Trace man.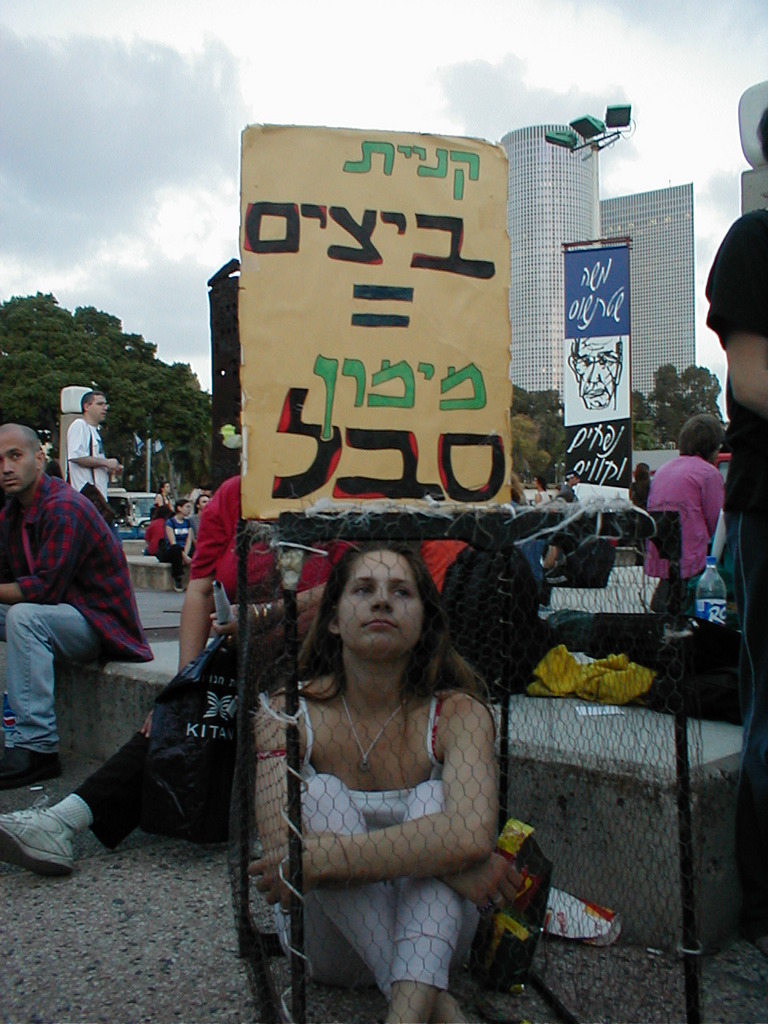
Traced to region(0, 465, 356, 870).
